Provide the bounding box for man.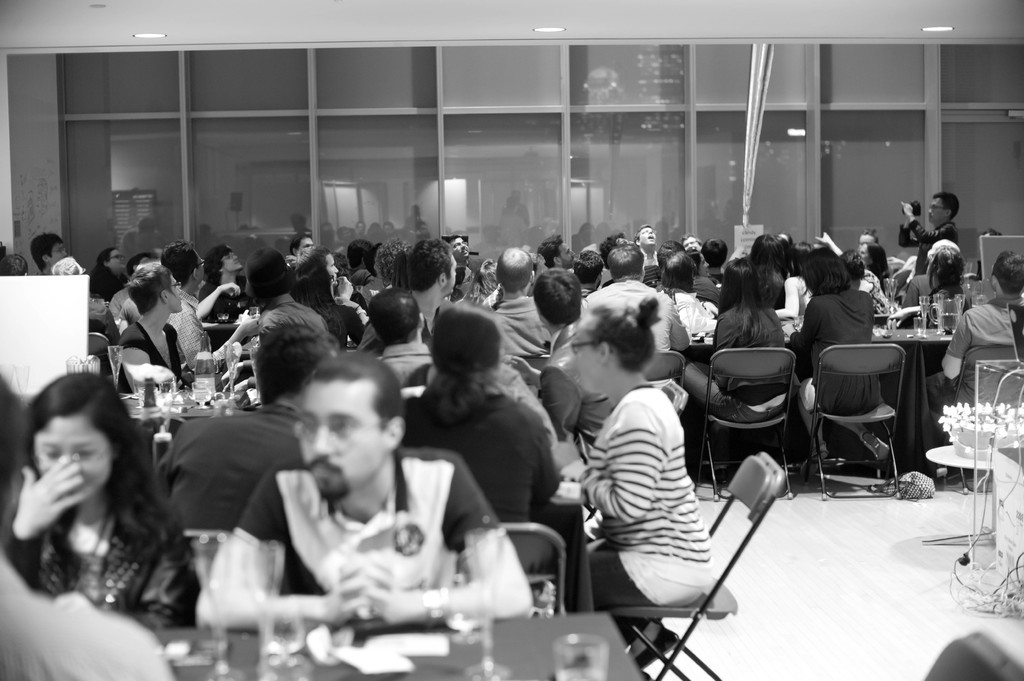
(287,236,315,256).
